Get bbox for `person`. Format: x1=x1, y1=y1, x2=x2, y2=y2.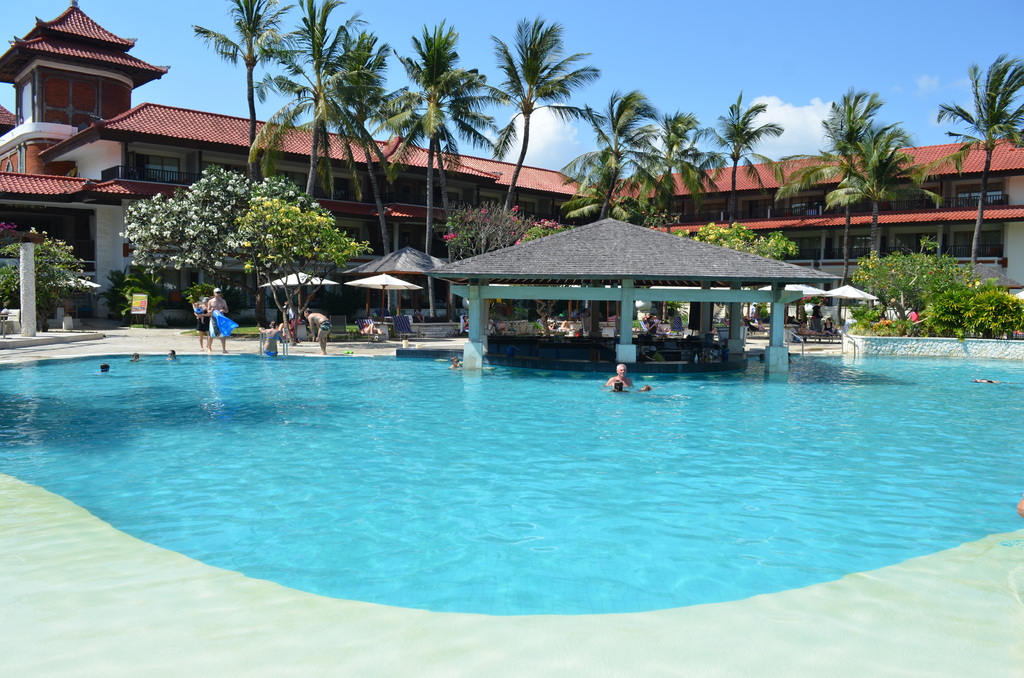
x1=166, y1=347, x2=180, y2=360.
